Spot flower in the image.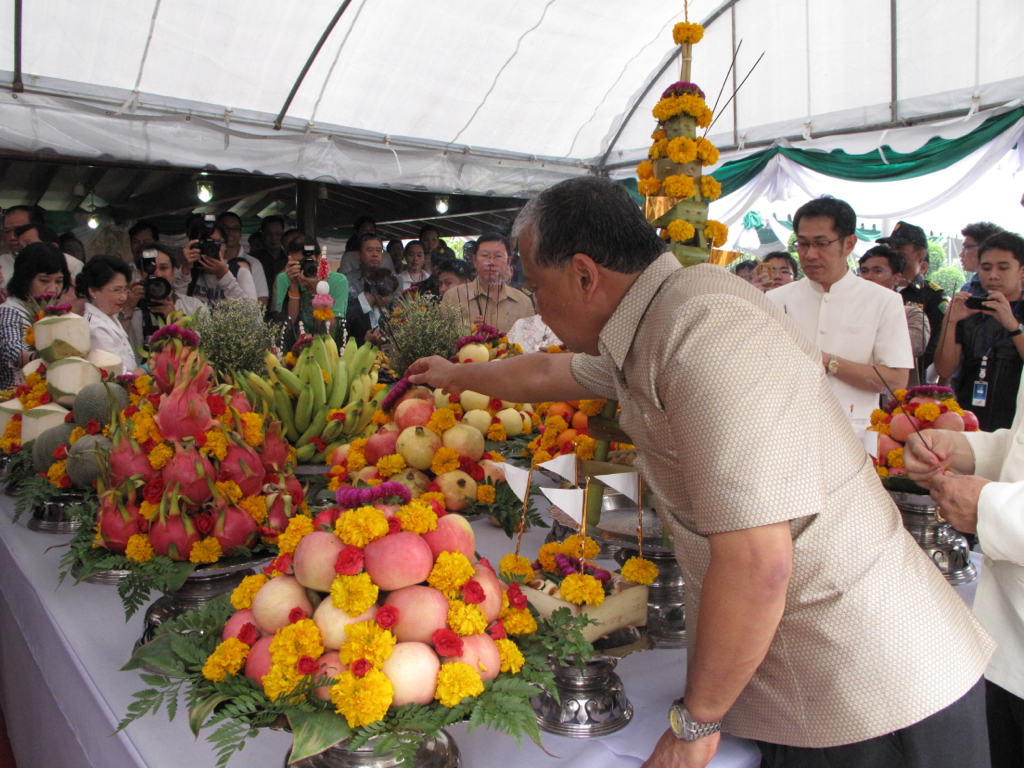
flower found at left=478, top=556, right=500, bottom=590.
